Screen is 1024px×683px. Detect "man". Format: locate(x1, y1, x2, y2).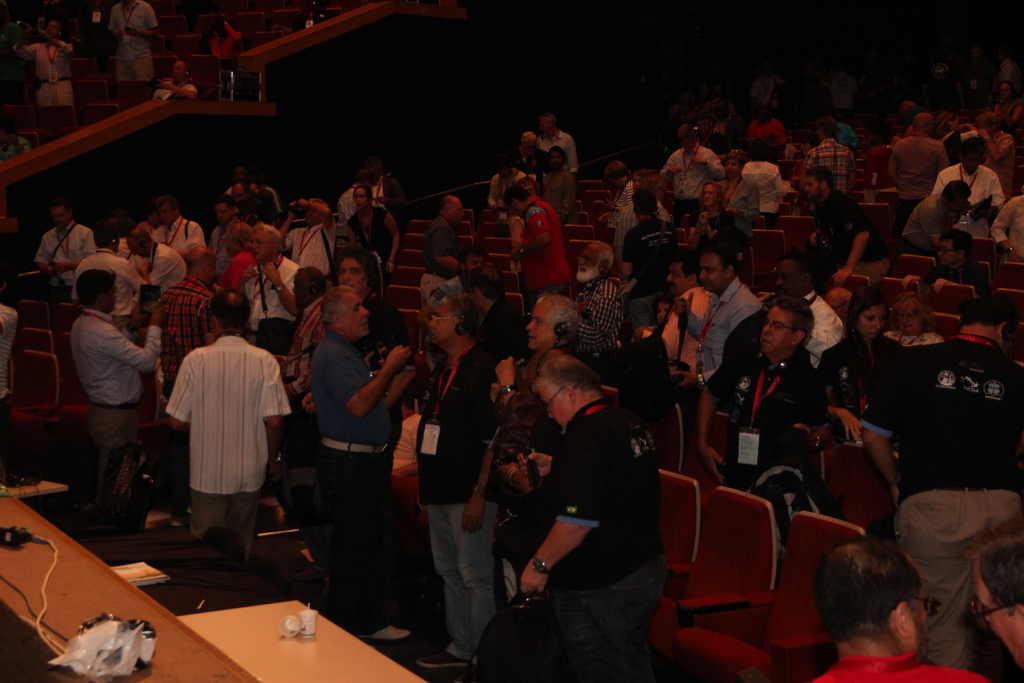
locate(520, 355, 673, 682).
